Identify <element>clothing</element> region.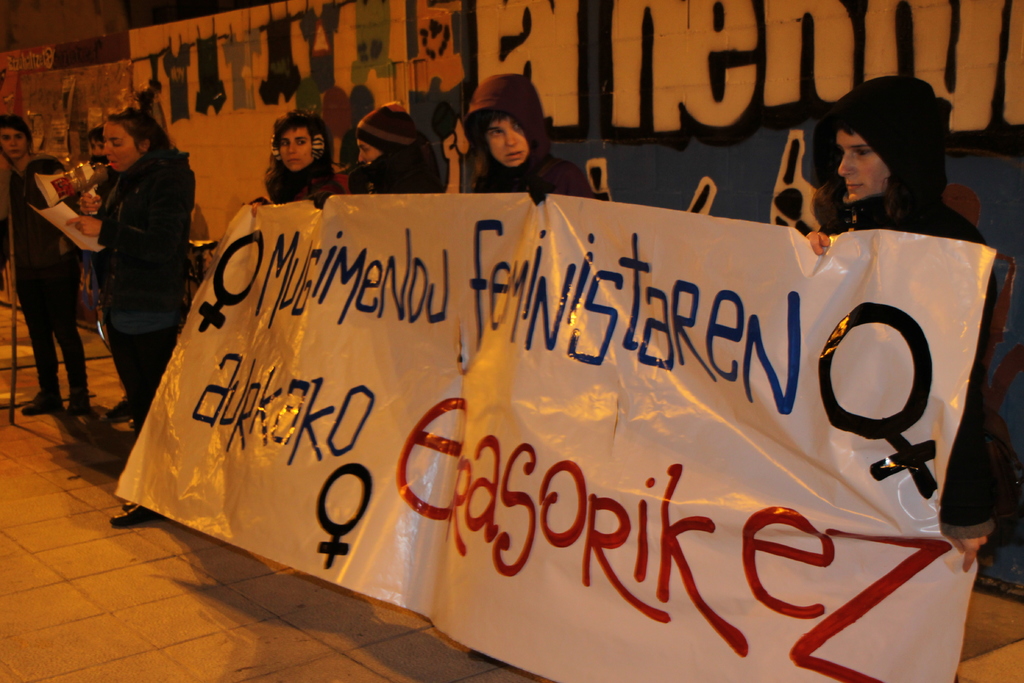
Region: rect(259, 167, 342, 217).
